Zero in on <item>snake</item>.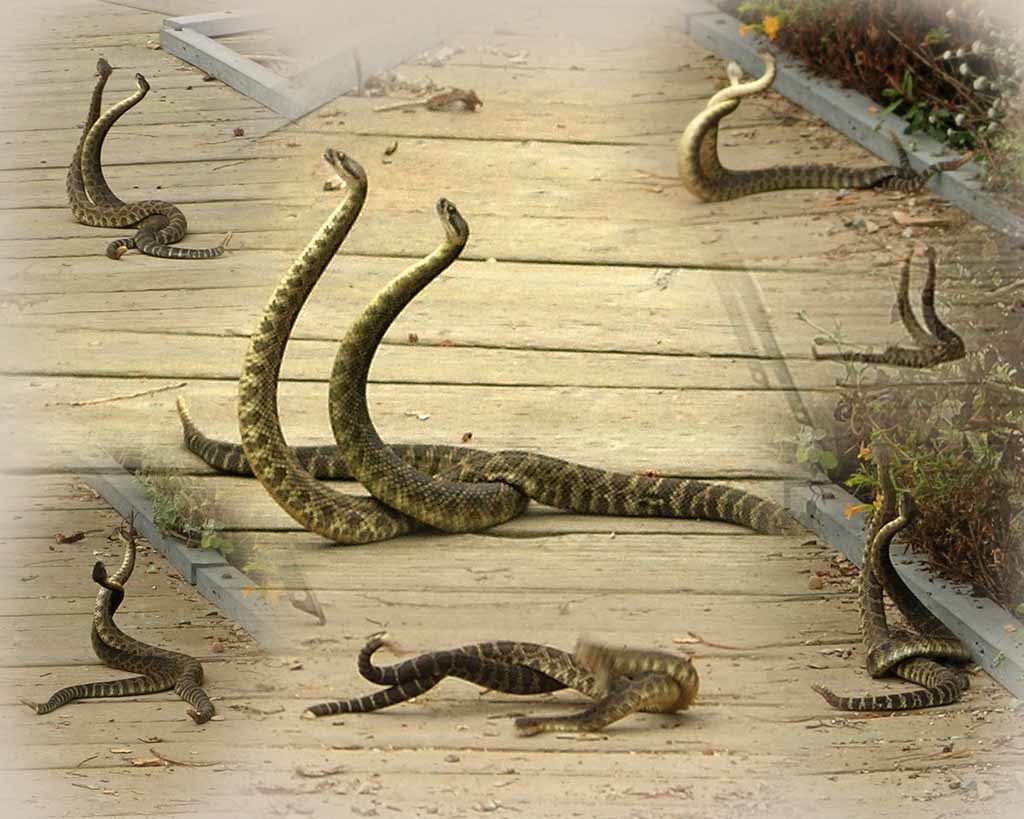
Zeroed in: [813, 448, 962, 716].
